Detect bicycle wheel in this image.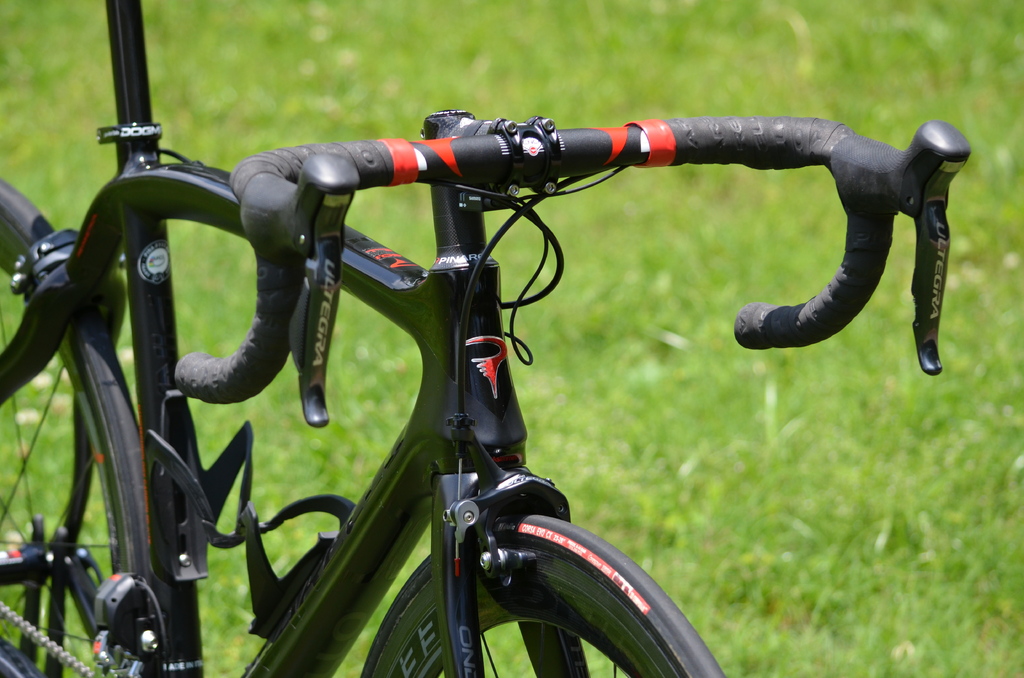
Detection: x1=358, y1=512, x2=727, y2=677.
